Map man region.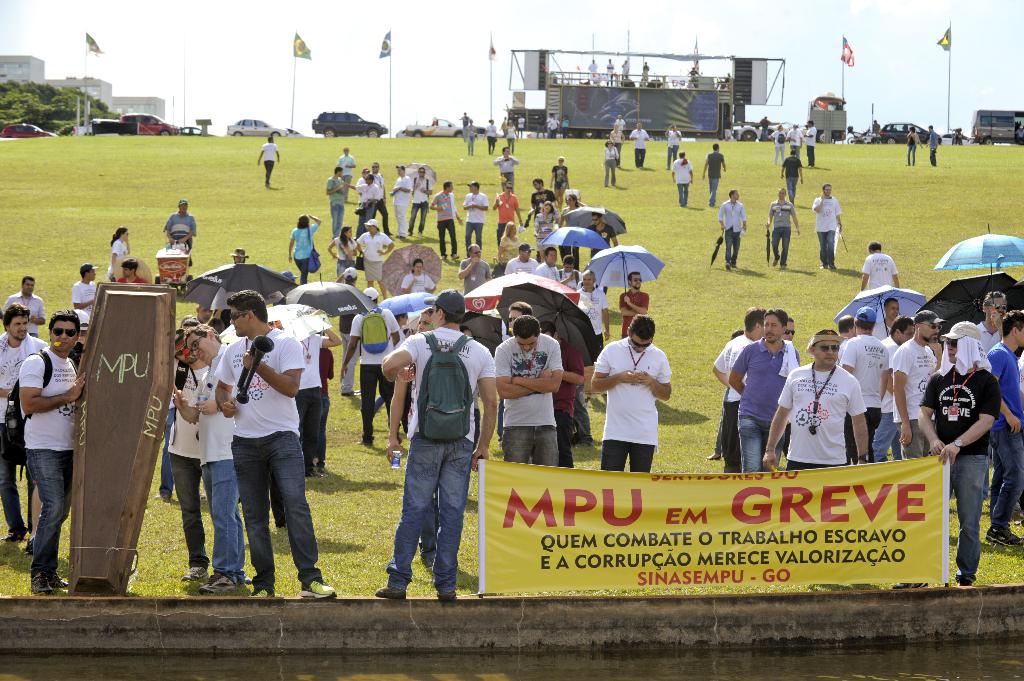
Mapped to 162/198/197/273.
